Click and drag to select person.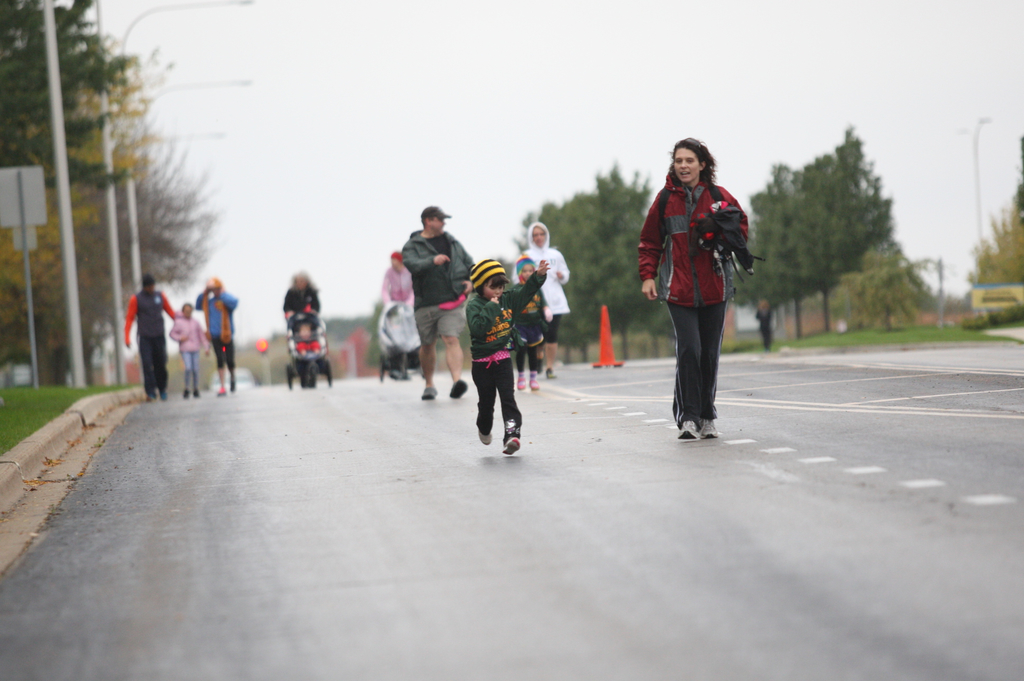
Selection: x1=193, y1=279, x2=238, y2=393.
